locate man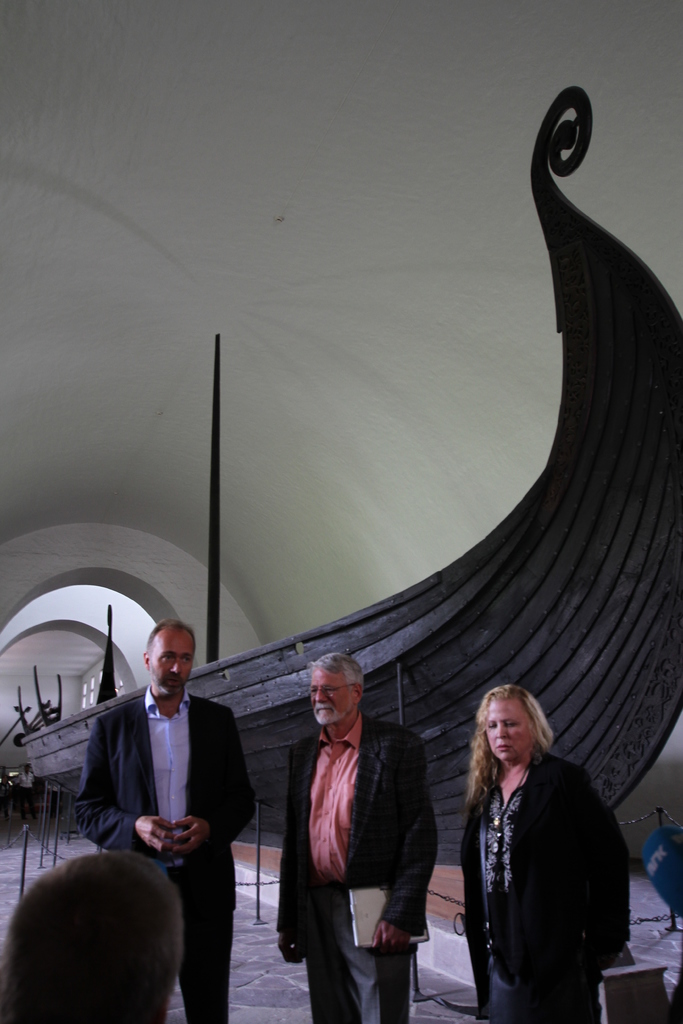
select_region(81, 617, 252, 1023)
